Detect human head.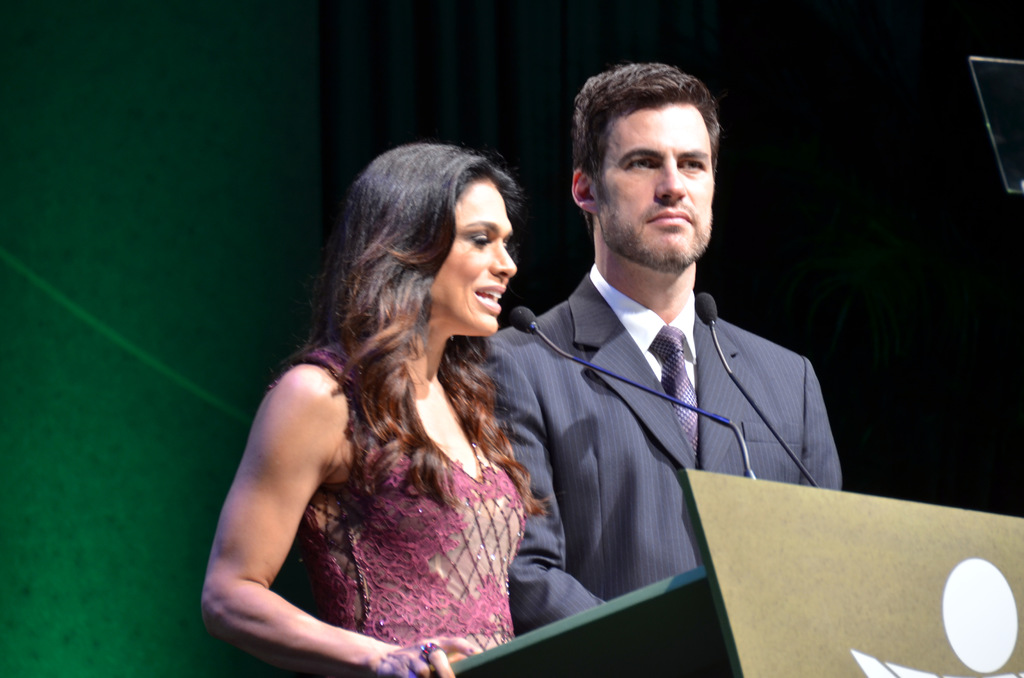
Detected at {"x1": 566, "y1": 57, "x2": 730, "y2": 263}.
